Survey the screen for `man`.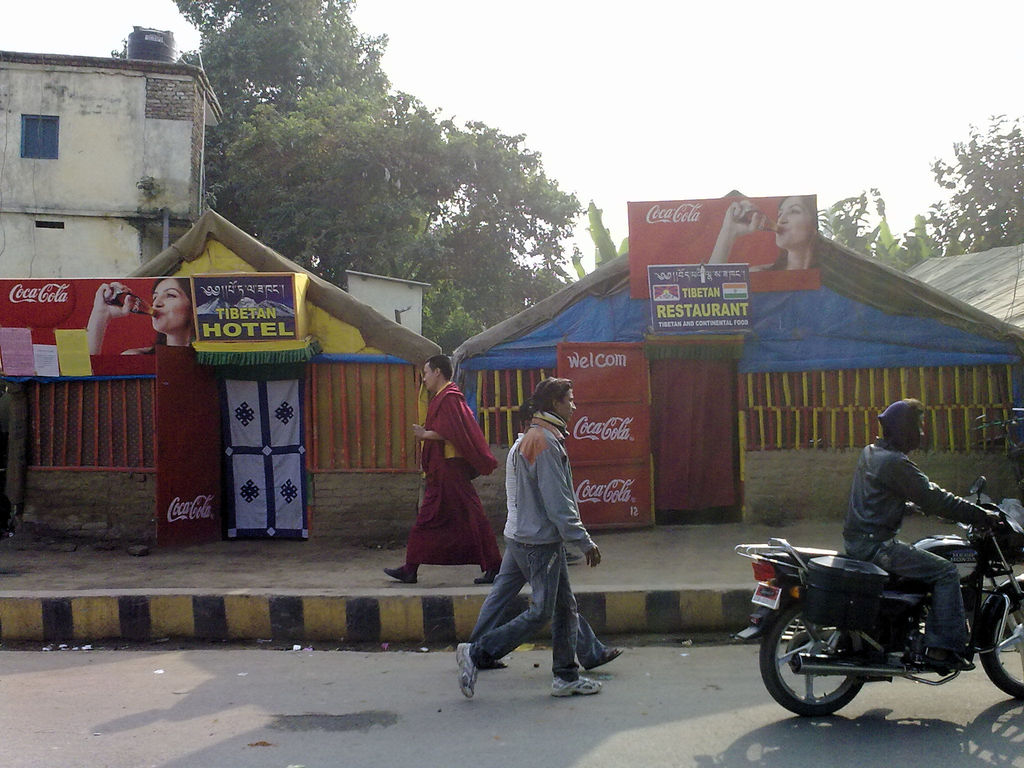
Survey found: left=839, top=396, right=1000, bottom=669.
